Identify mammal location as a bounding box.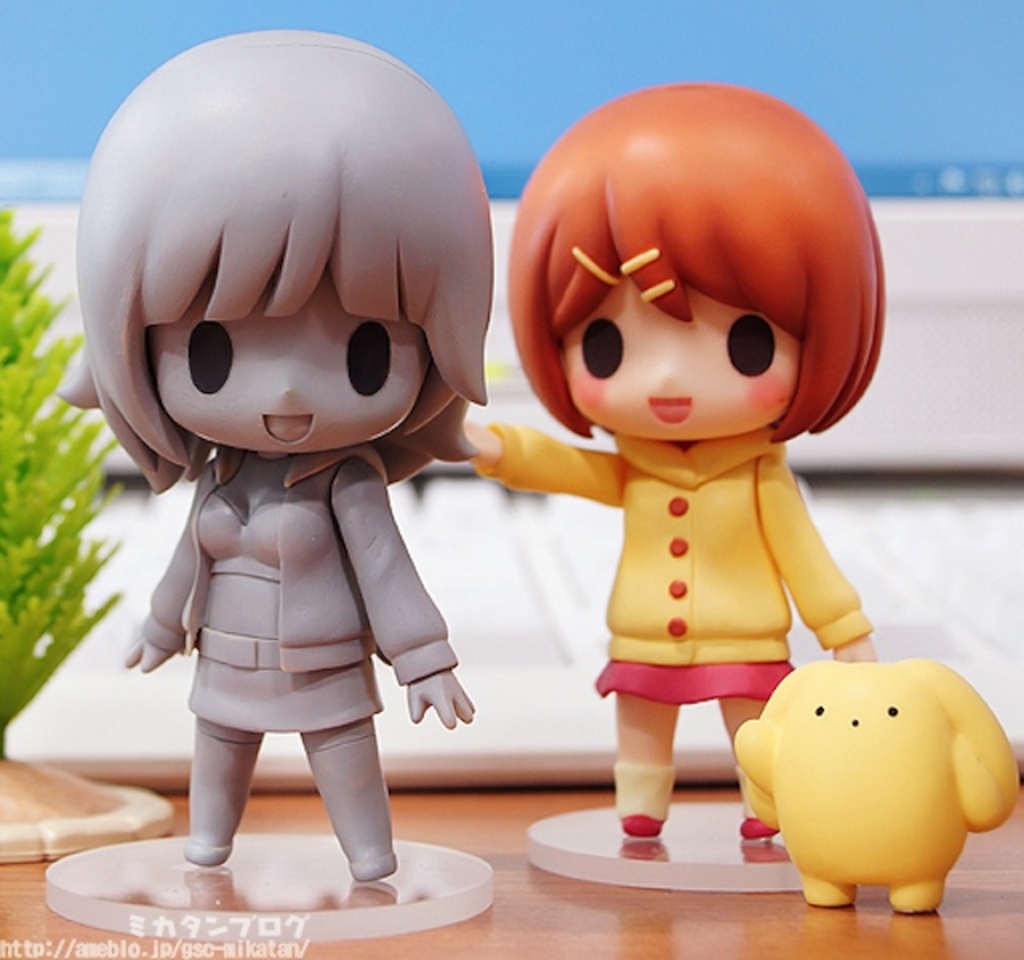
BBox(50, 56, 510, 890).
